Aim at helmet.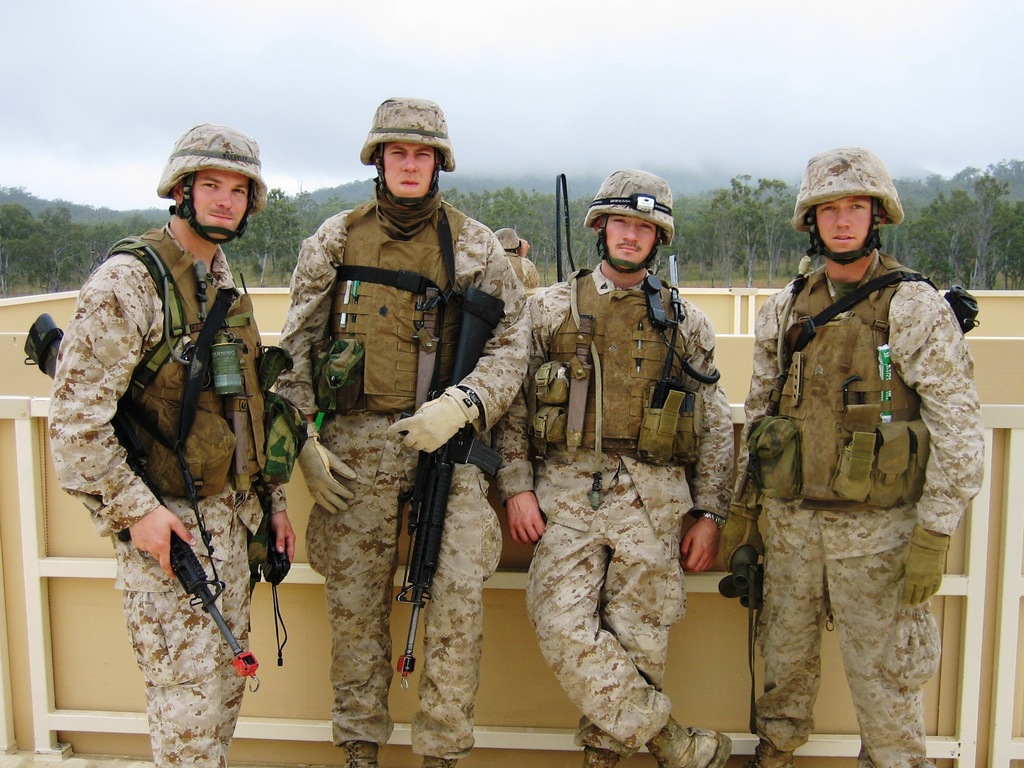
Aimed at [left=346, top=90, right=454, bottom=173].
